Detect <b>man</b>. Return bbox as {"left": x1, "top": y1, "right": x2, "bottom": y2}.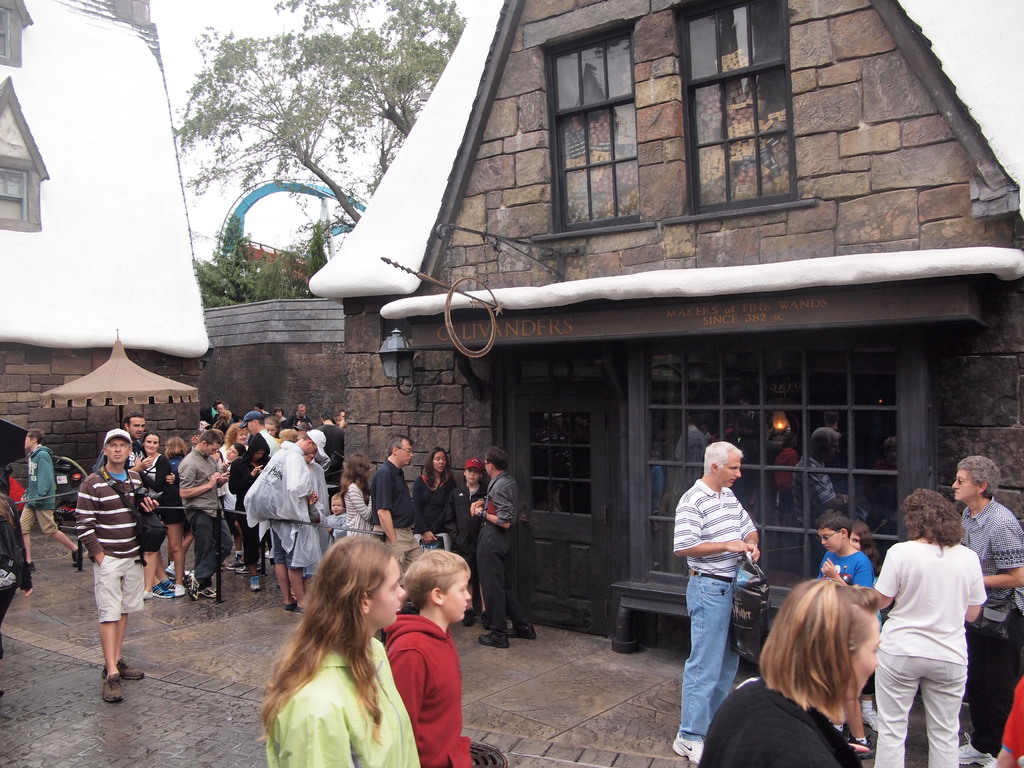
{"left": 209, "top": 402, "right": 234, "bottom": 425}.
